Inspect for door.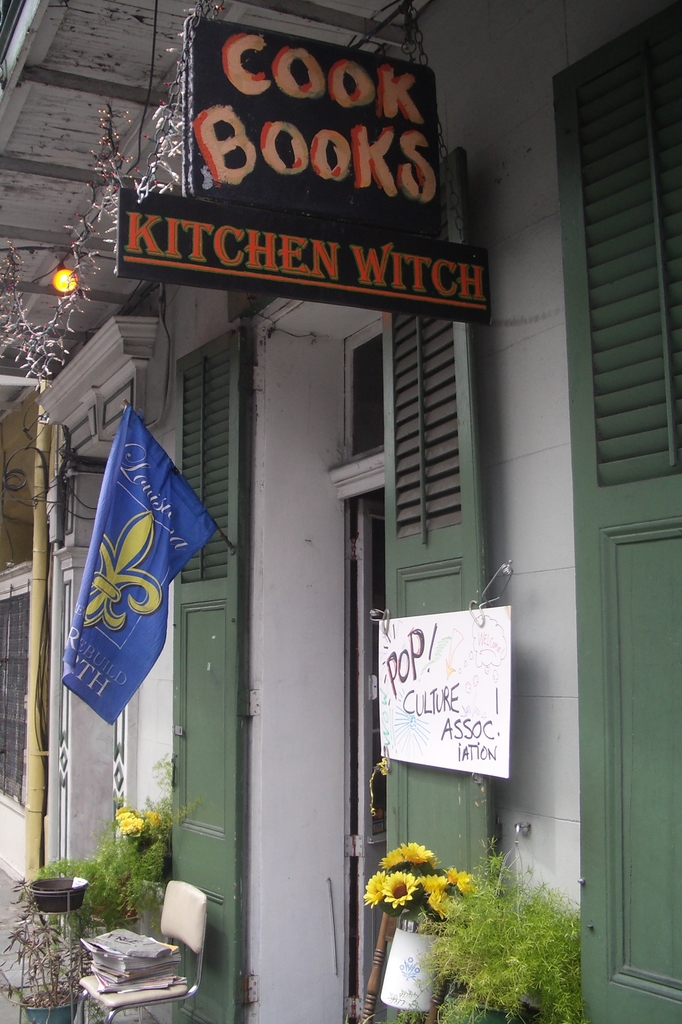
Inspection: bbox=[163, 323, 237, 1023].
